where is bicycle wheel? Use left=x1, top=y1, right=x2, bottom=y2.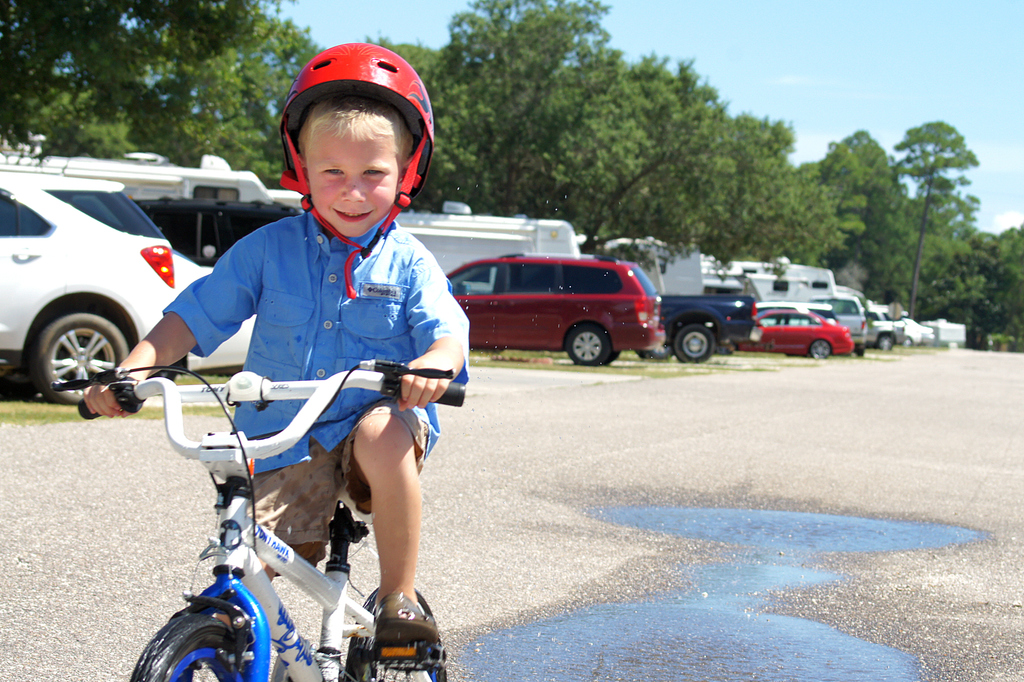
left=351, top=590, right=443, bottom=681.
